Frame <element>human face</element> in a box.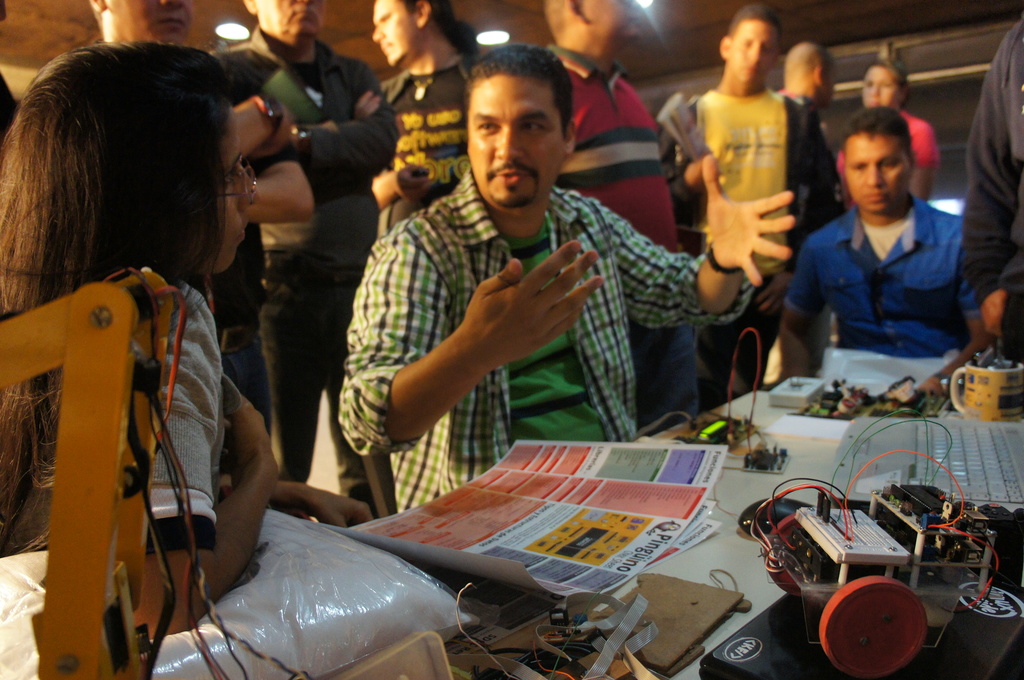
BBox(838, 133, 915, 214).
